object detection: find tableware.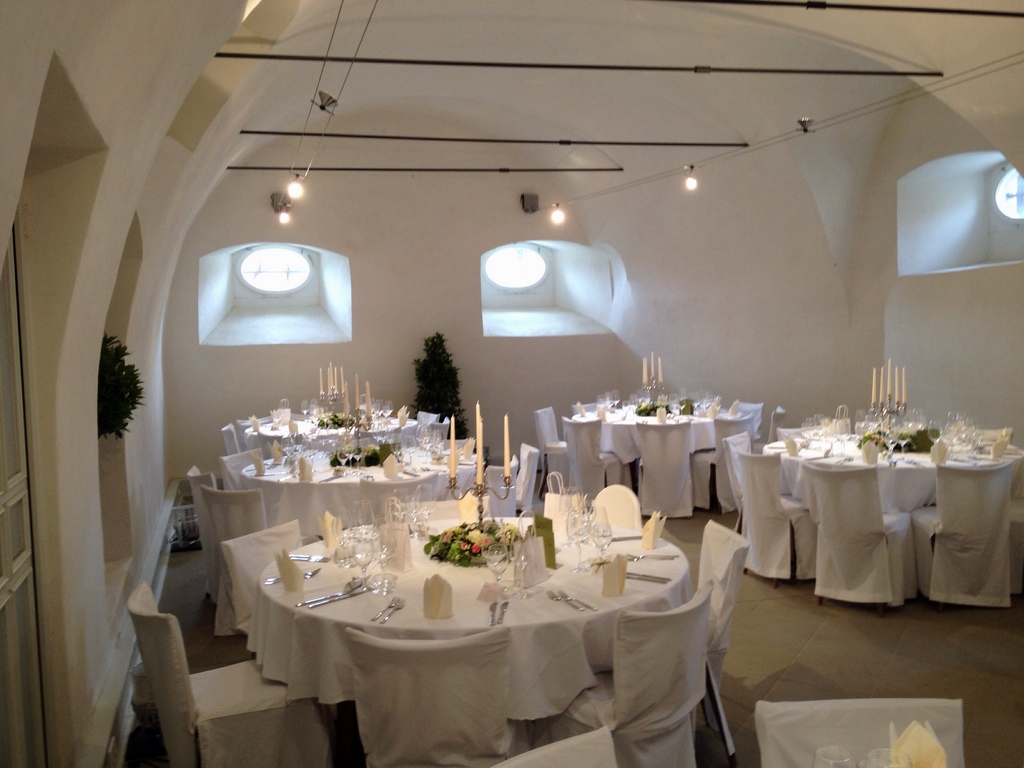
[578,511,610,566].
